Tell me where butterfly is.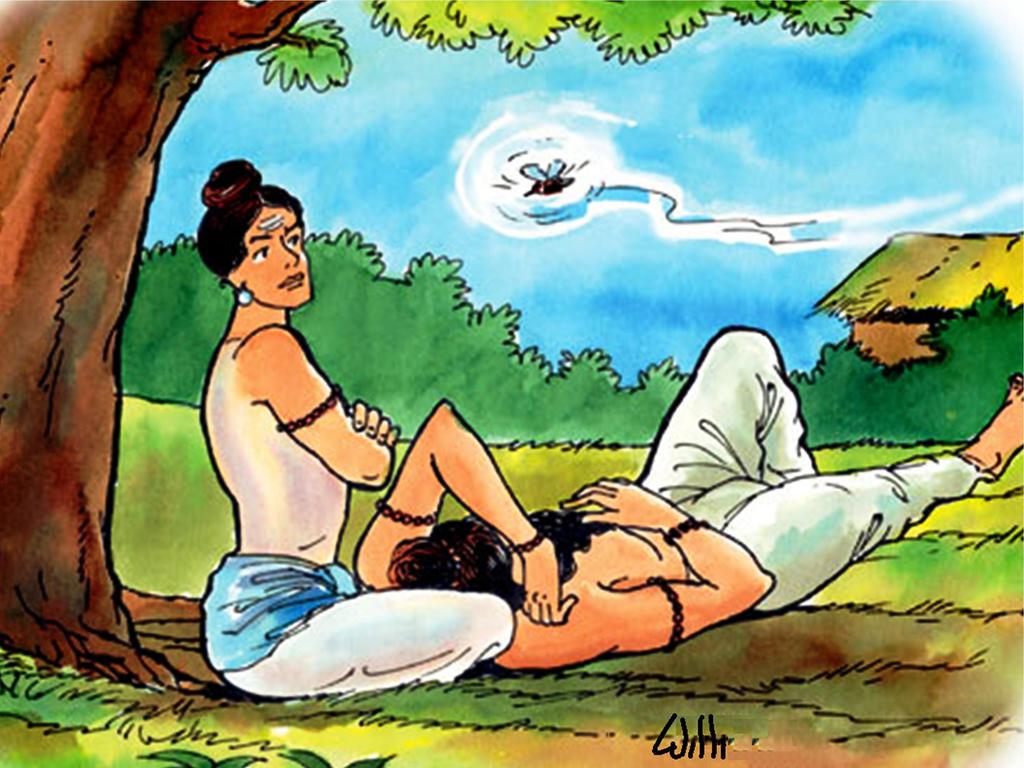
butterfly is at (518, 151, 580, 203).
